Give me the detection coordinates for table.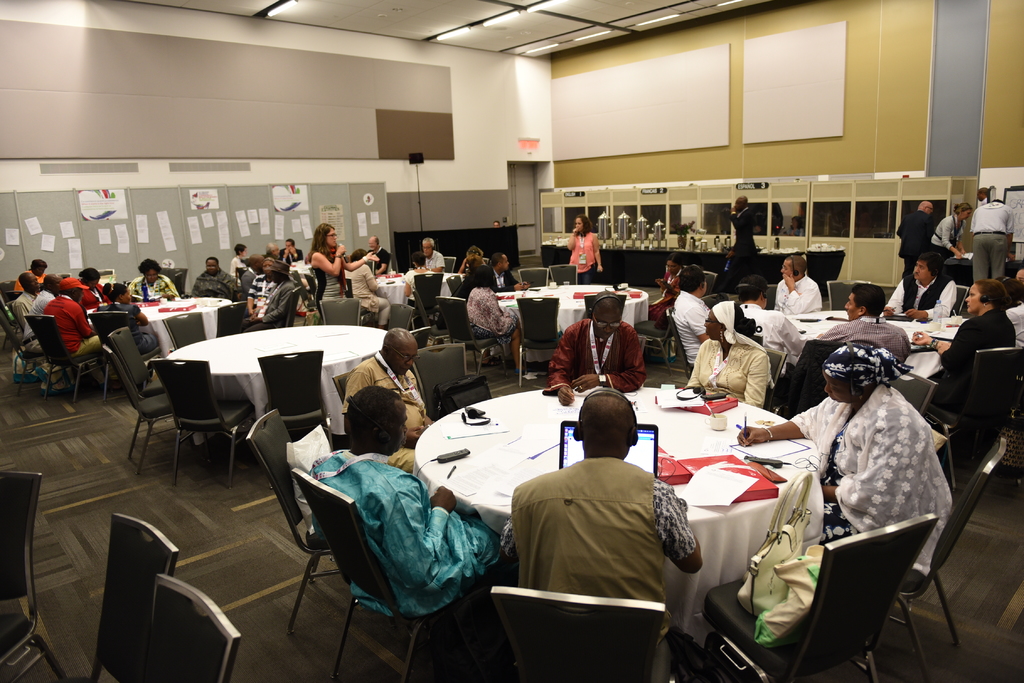
x1=410 y1=386 x2=821 y2=621.
